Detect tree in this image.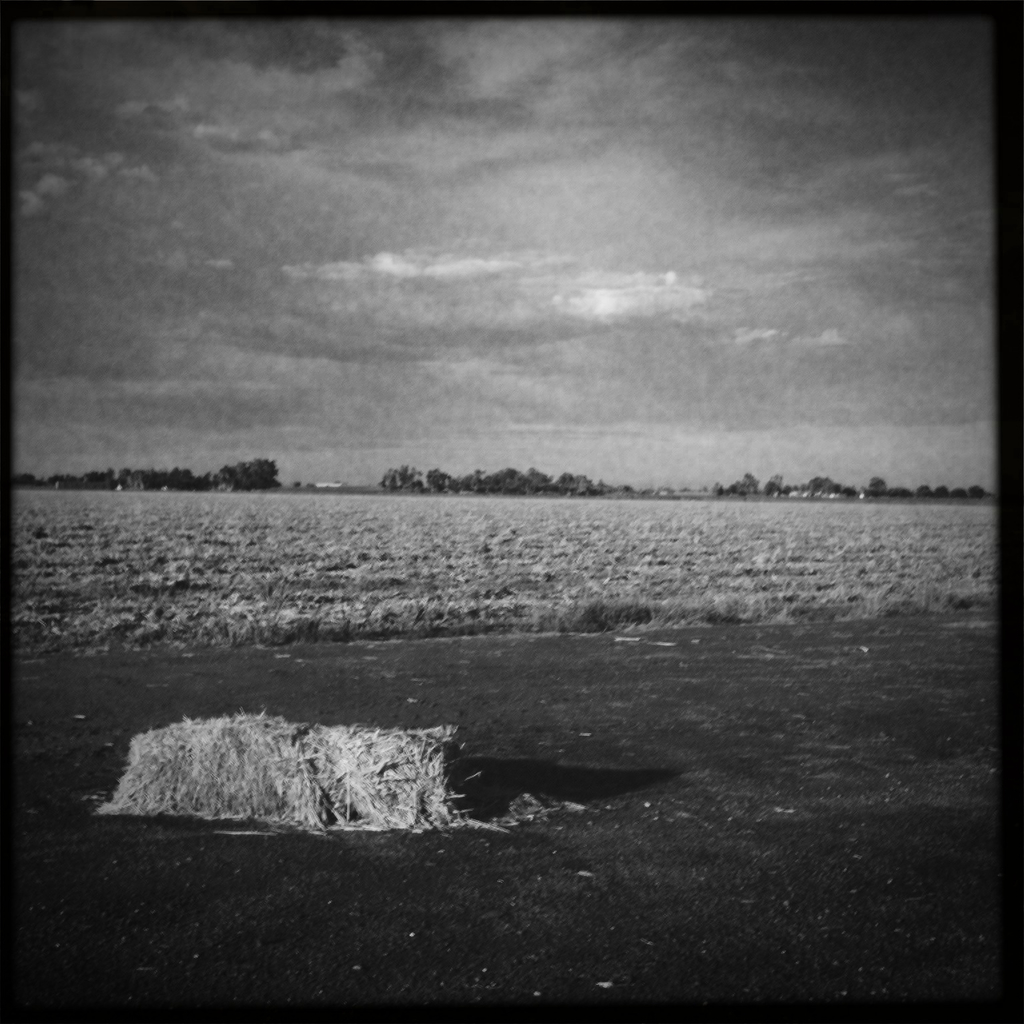
Detection: locate(863, 476, 884, 501).
